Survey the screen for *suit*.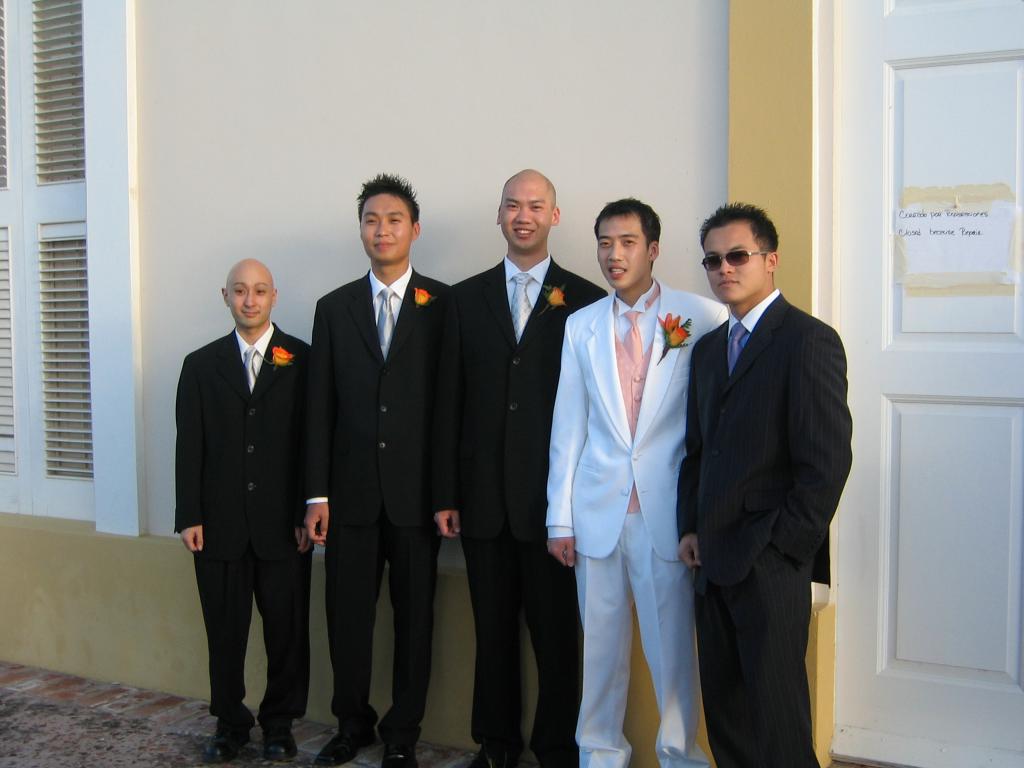
Survey found: 545:276:728:767.
